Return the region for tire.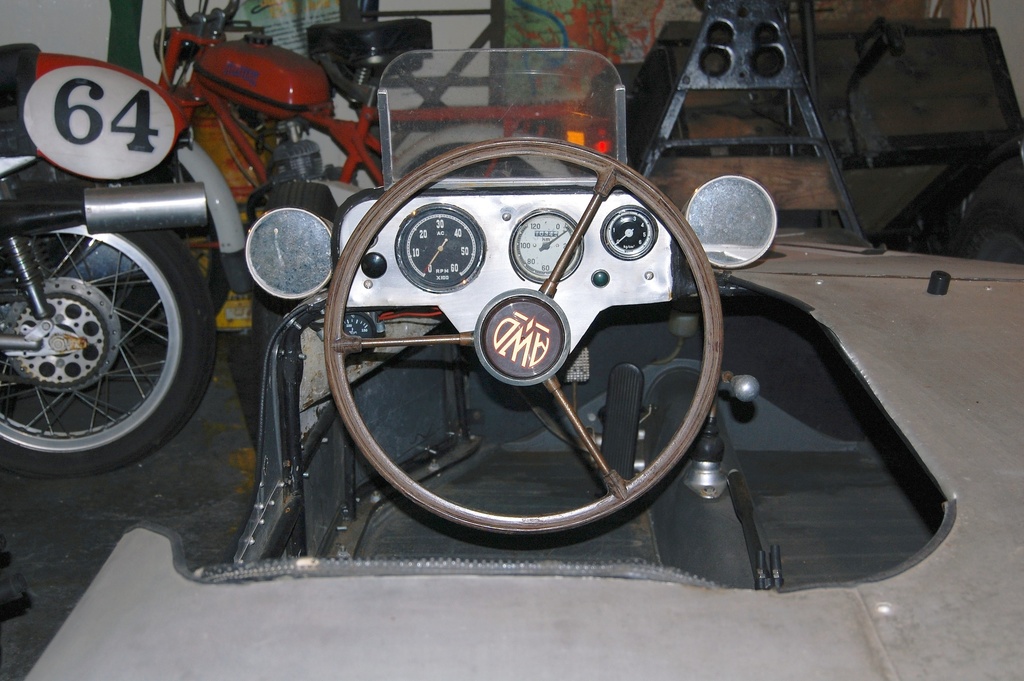
x1=4 y1=199 x2=204 y2=479.
